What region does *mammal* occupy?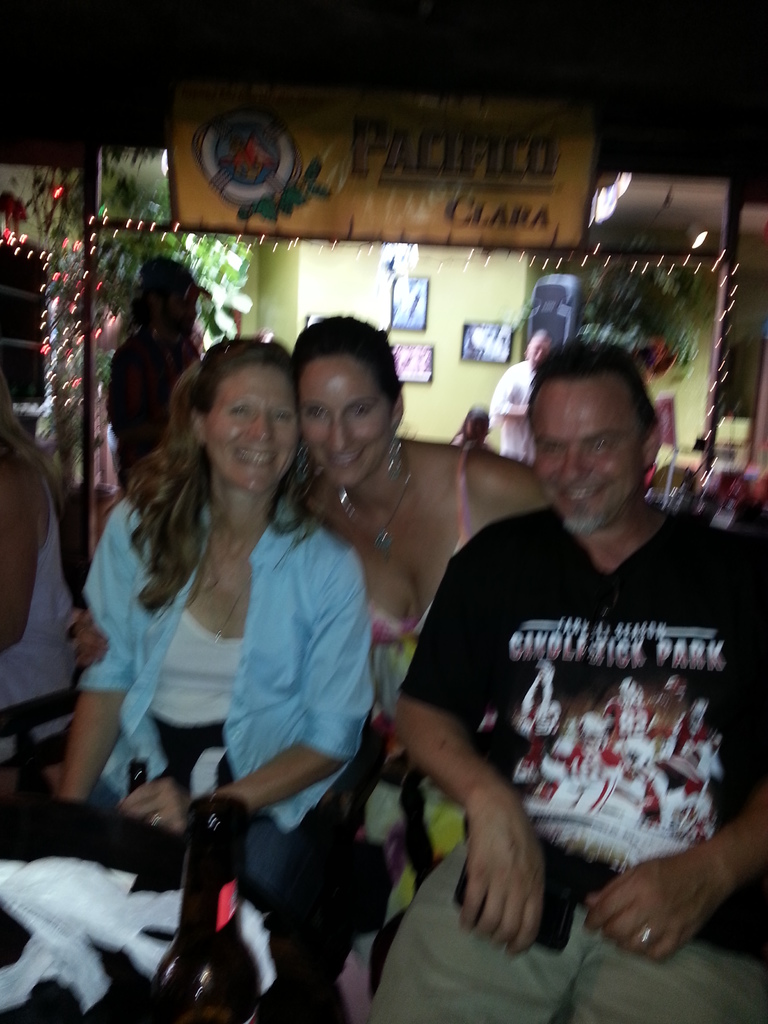
Rect(286, 312, 563, 1023).
